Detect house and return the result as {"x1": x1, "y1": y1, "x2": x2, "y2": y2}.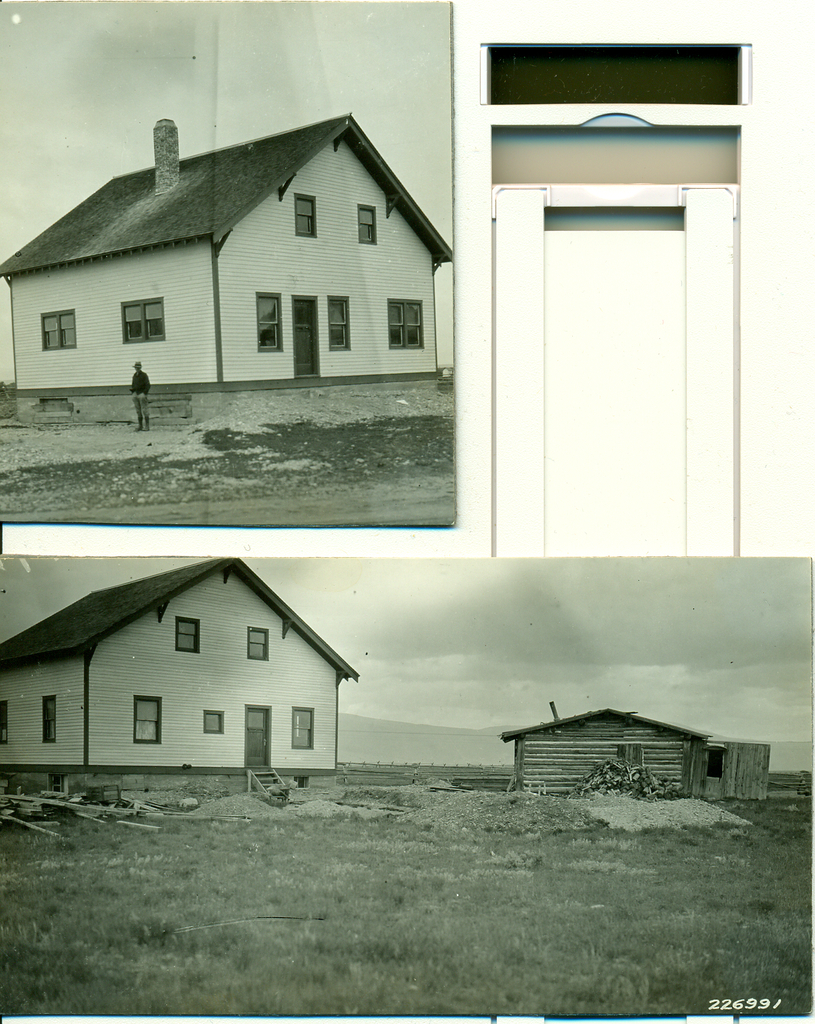
{"x1": 47, "y1": 527, "x2": 387, "y2": 807}.
